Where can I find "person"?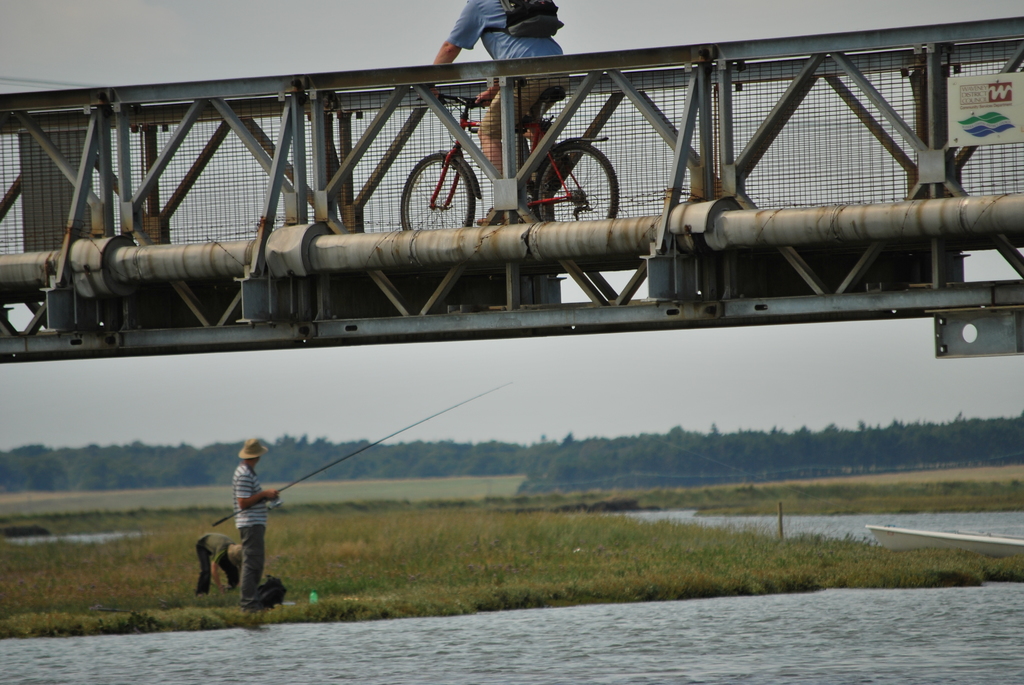
You can find it at locate(233, 434, 274, 607).
